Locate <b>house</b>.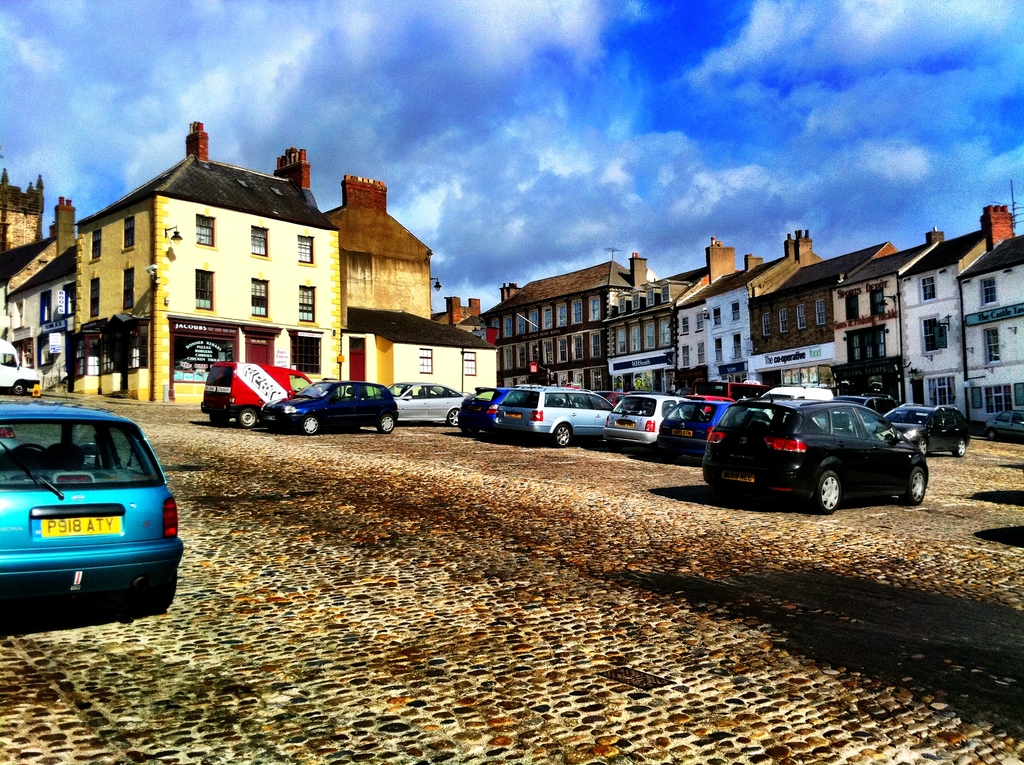
Bounding box: pyautogui.locateOnScreen(826, 223, 948, 419).
